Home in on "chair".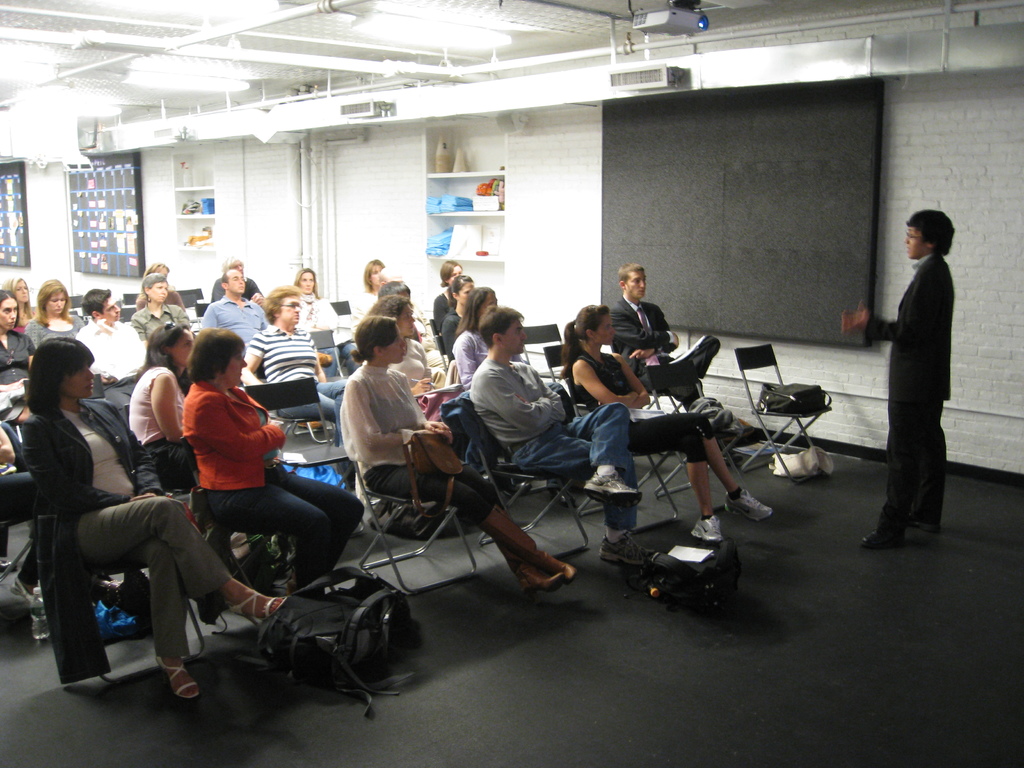
Homed in at 646, 357, 762, 493.
